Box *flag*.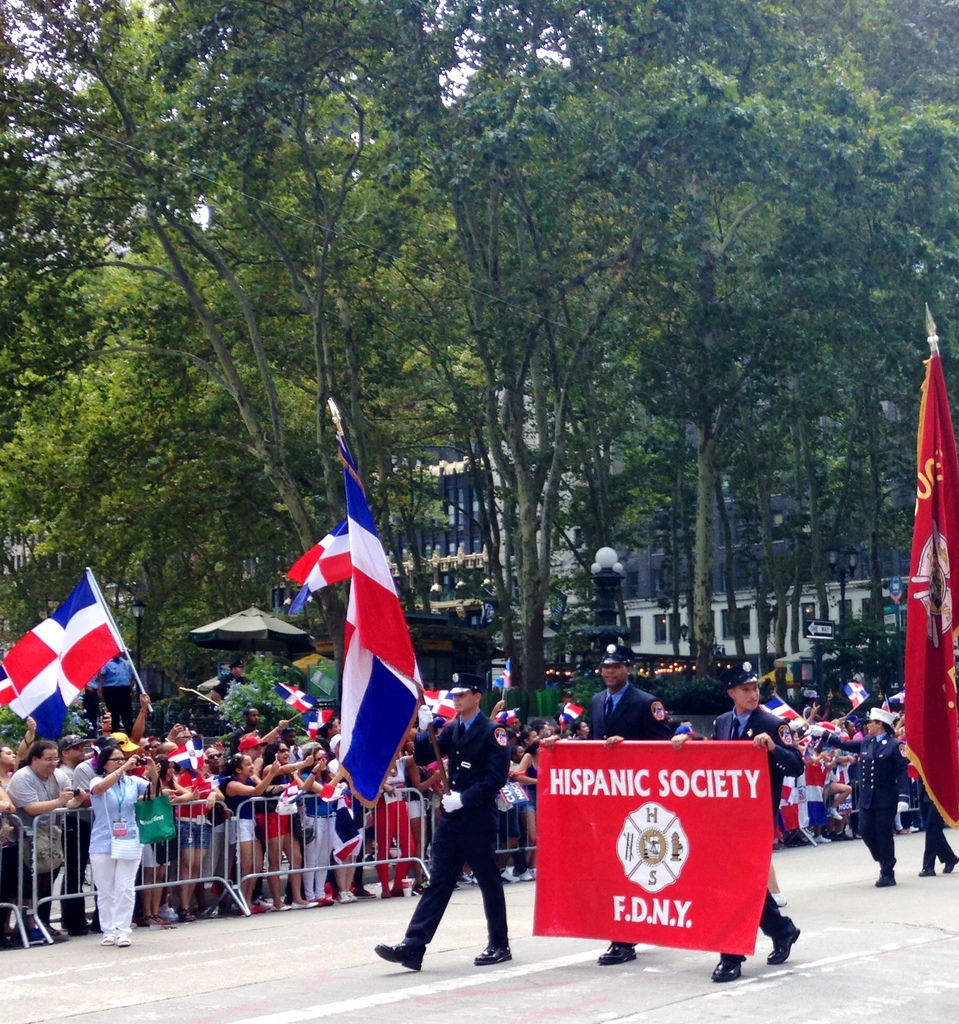
<region>172, 736, 215, 778</region>.
